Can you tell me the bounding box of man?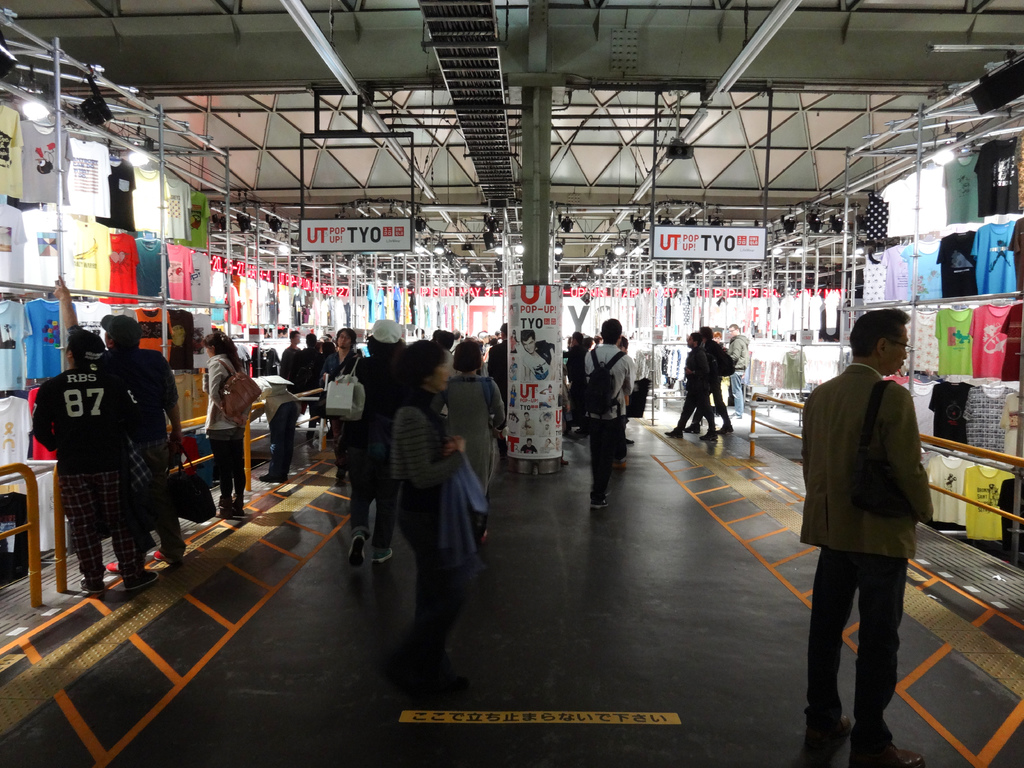
rect(32, 328, 157, 593).
